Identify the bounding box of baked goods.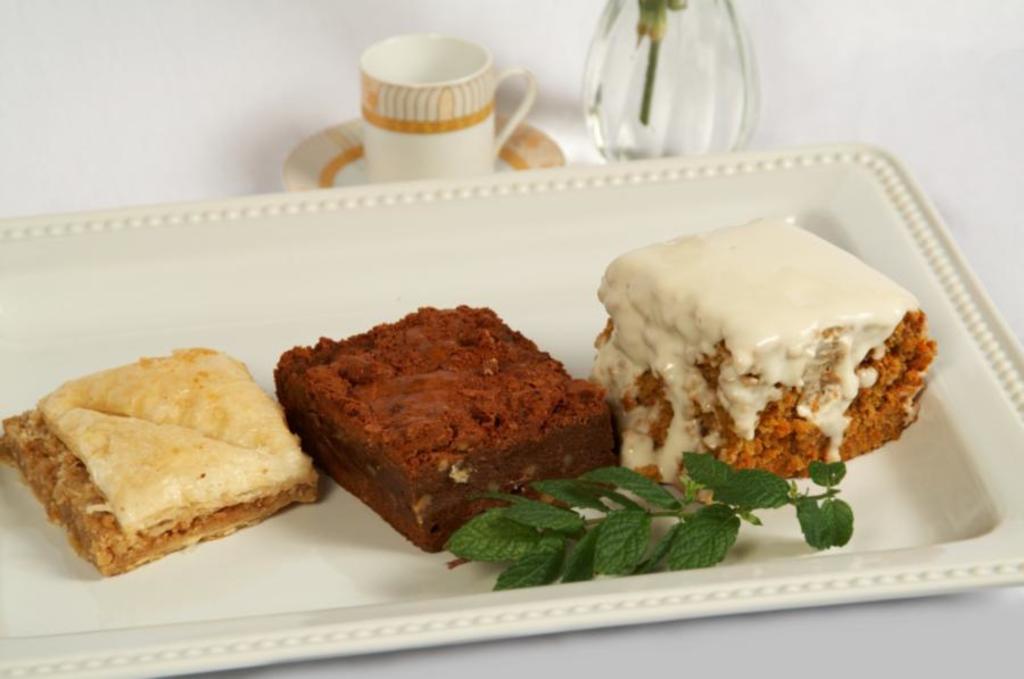
16 351 316 577.
